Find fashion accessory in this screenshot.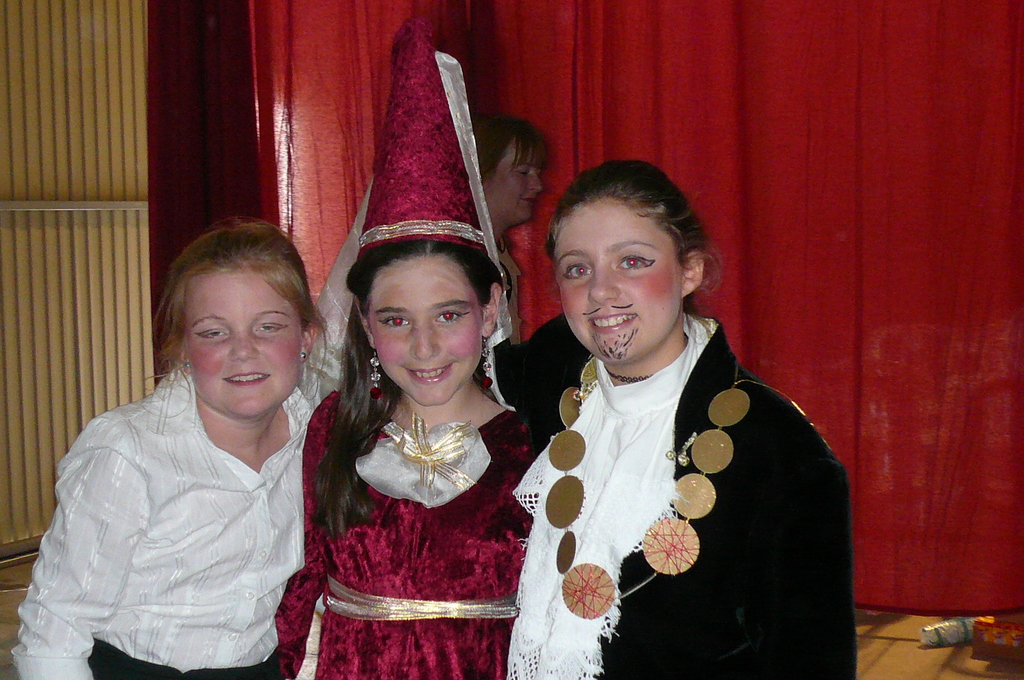
The bounding box for fashion accessory is 370 352 382 390.
